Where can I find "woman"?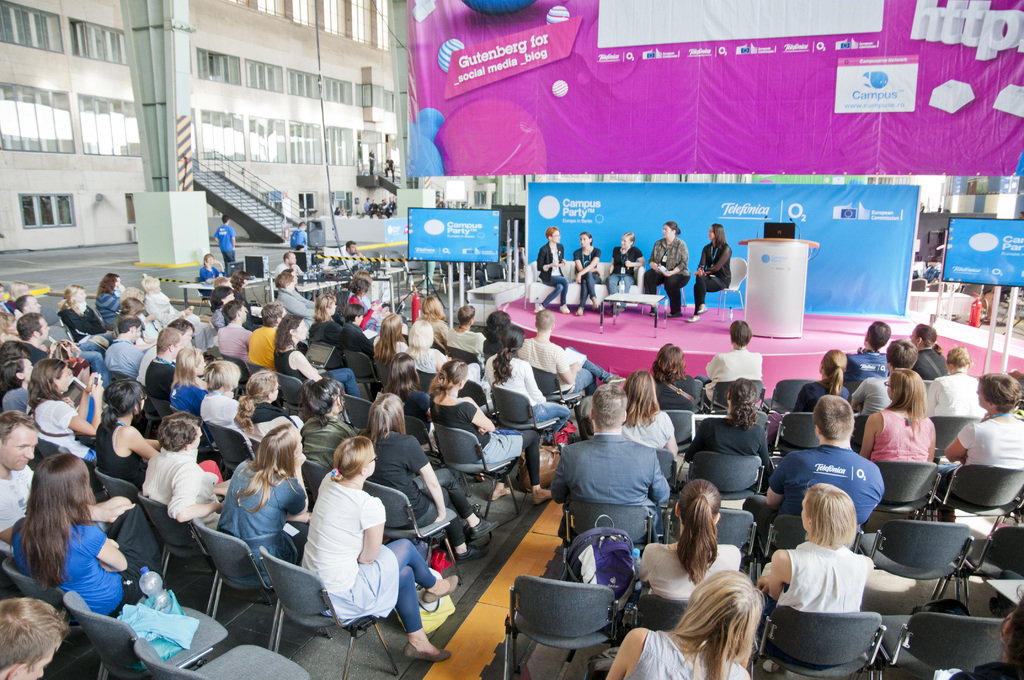
You can find it at (299,439,455,662).
